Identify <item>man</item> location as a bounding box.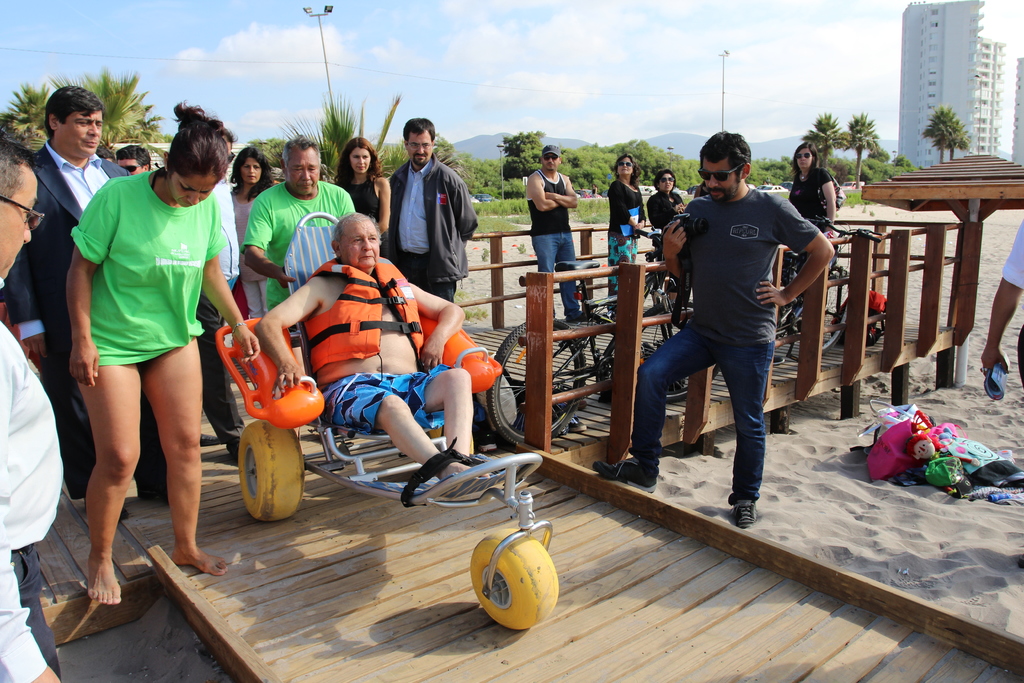
x1=241, y1=133, x2=353, y2=315.
